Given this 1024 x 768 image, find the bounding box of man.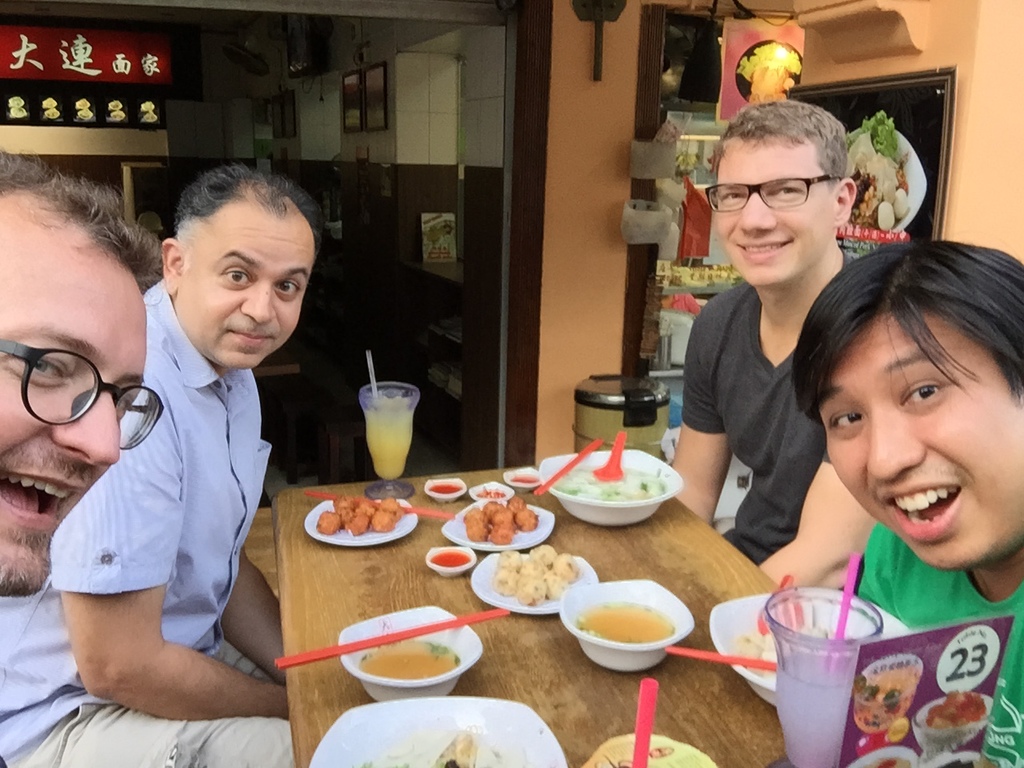
[left=42, top=152, right=323, bottom=749].
